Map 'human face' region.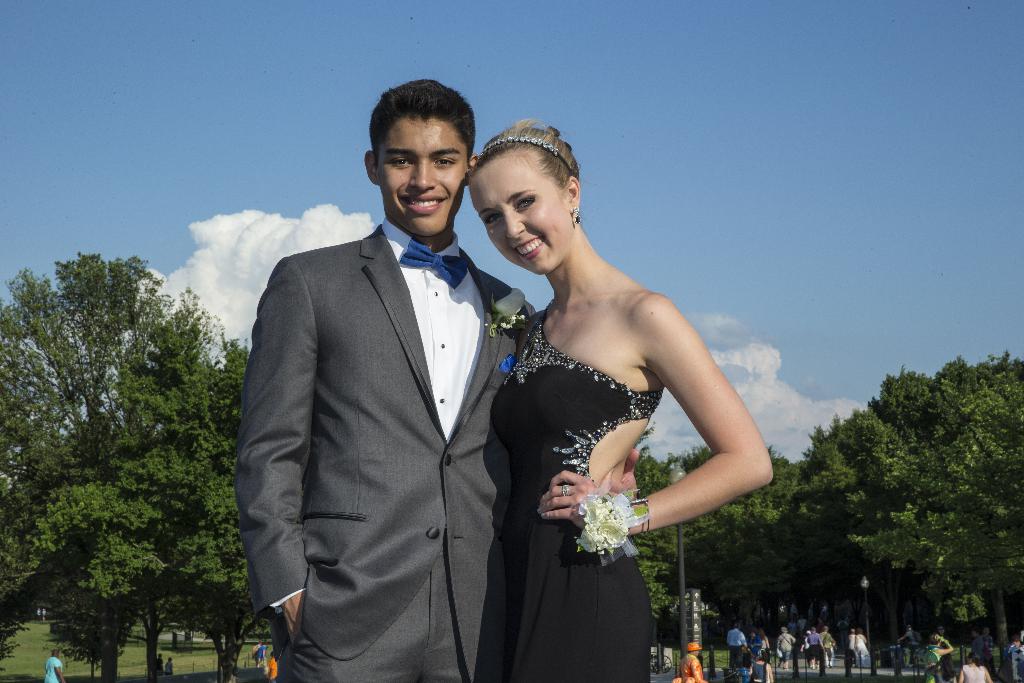
Mapped to BBox(378, 120, 463, 234).
